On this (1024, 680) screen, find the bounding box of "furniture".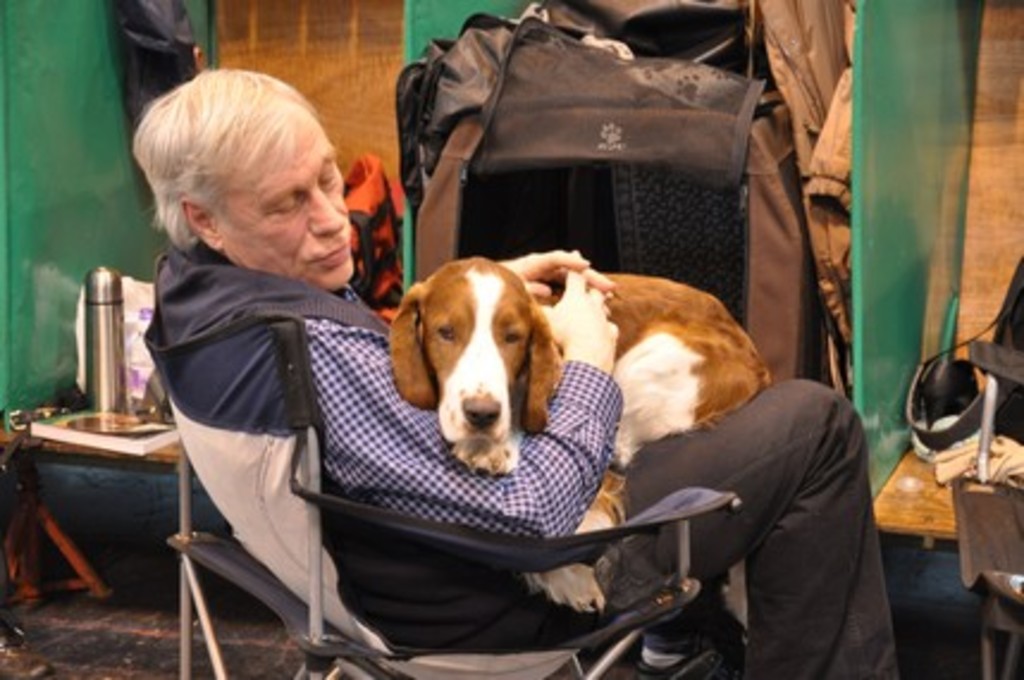
Bounding box: [x1=138, y1=253, x2=747, y2=678].
